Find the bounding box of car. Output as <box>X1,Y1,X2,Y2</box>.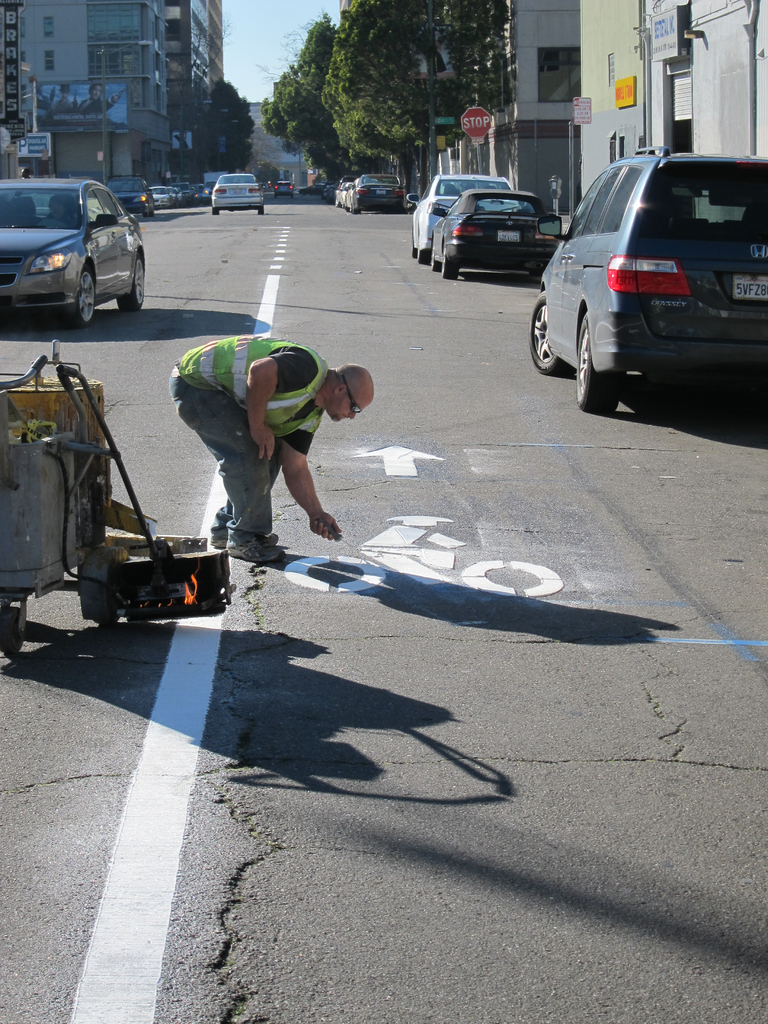
<box>211,172,266,214</box>.
